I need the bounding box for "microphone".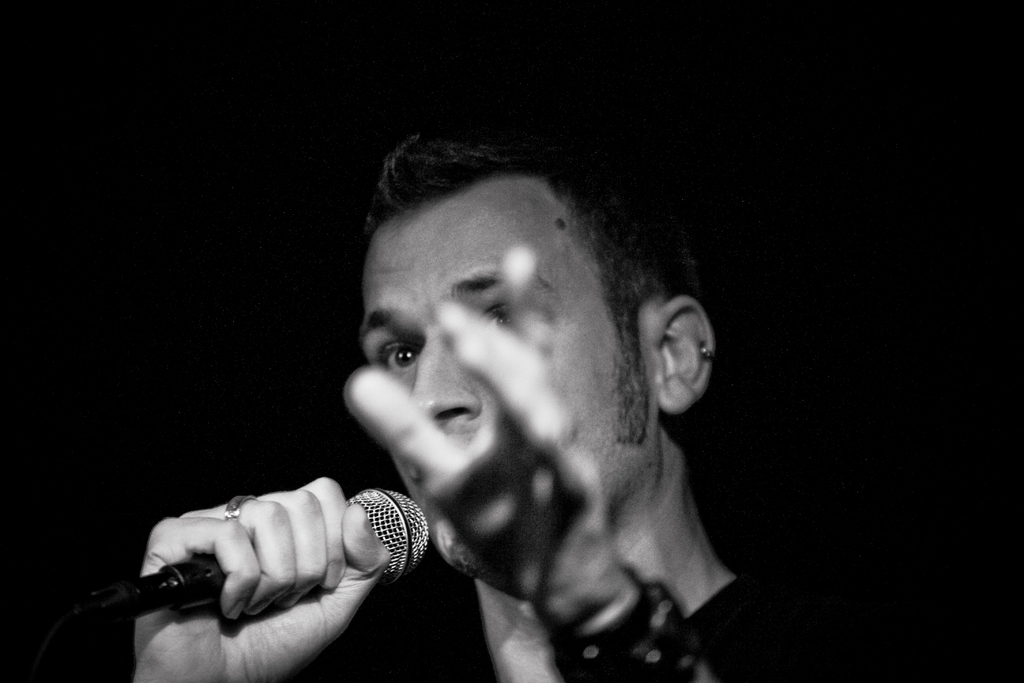
Here it is: 76 488 431 639.
